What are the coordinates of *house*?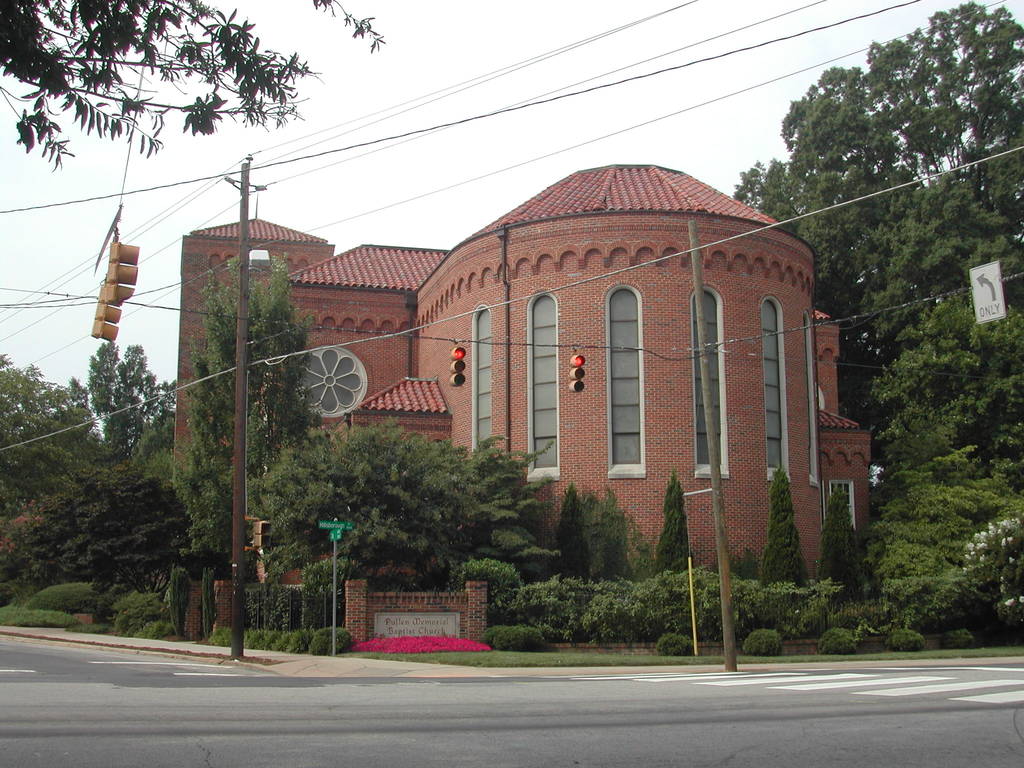
bbox=(165, 150, 884, 584).
